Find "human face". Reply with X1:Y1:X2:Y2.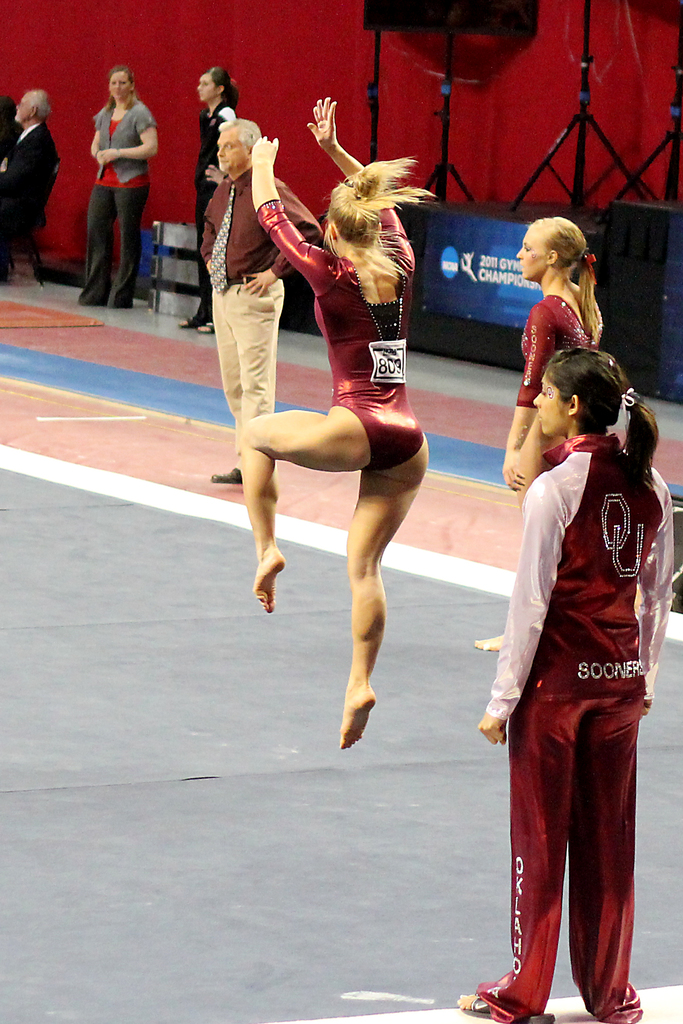
195:72:222:106.
